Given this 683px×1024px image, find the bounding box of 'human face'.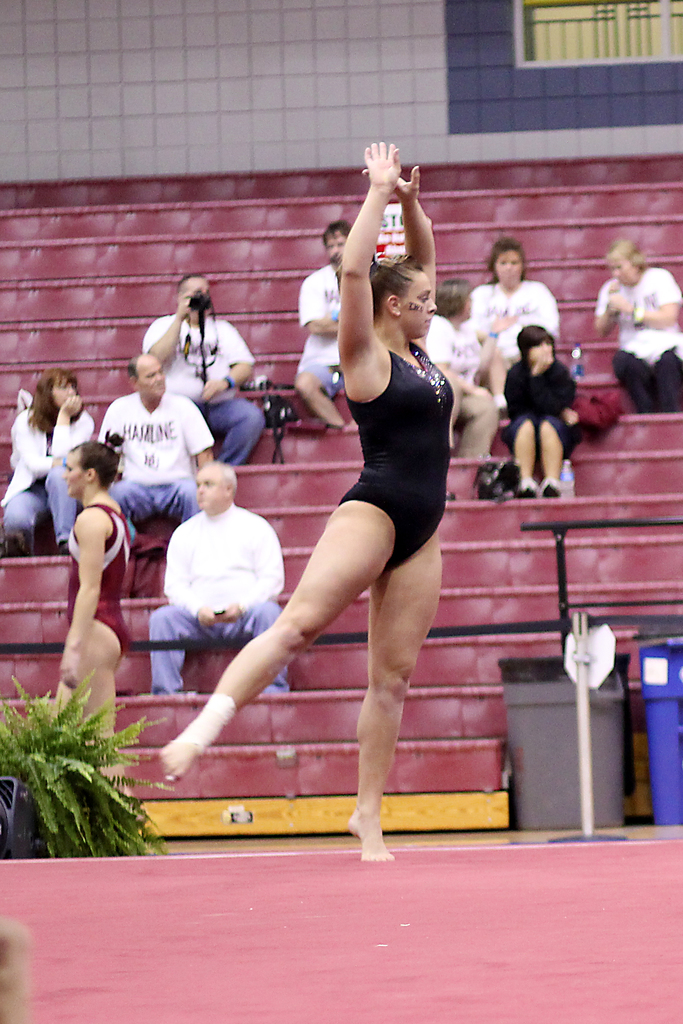
<box>138,357,169,397</box>.
